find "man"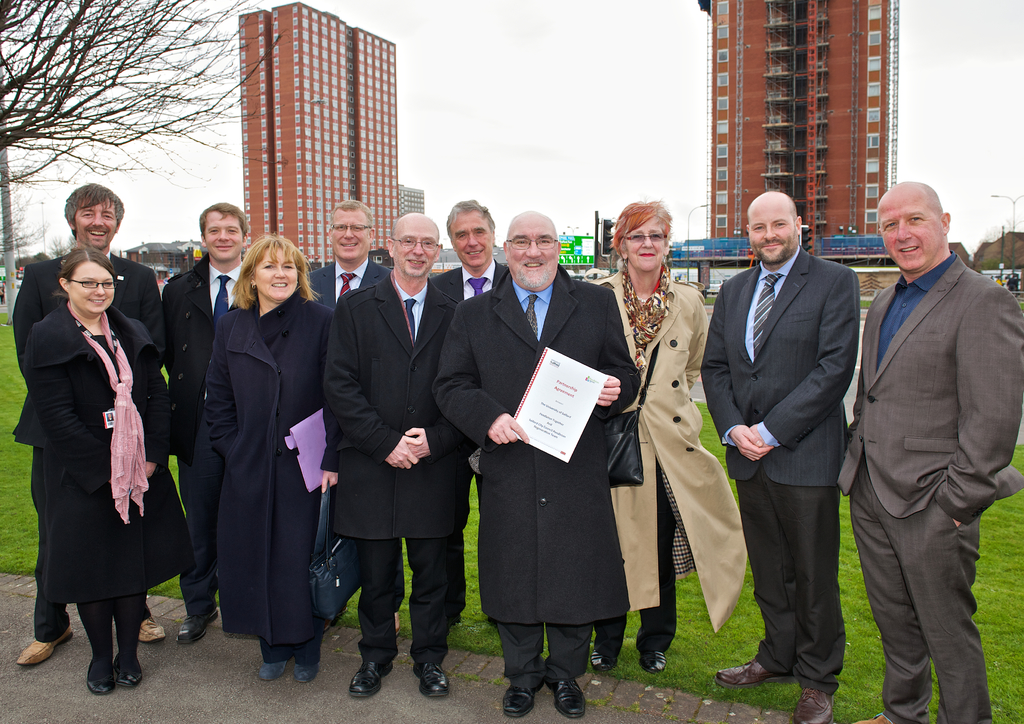
left=838, top=125, right=1004, bottom=723
